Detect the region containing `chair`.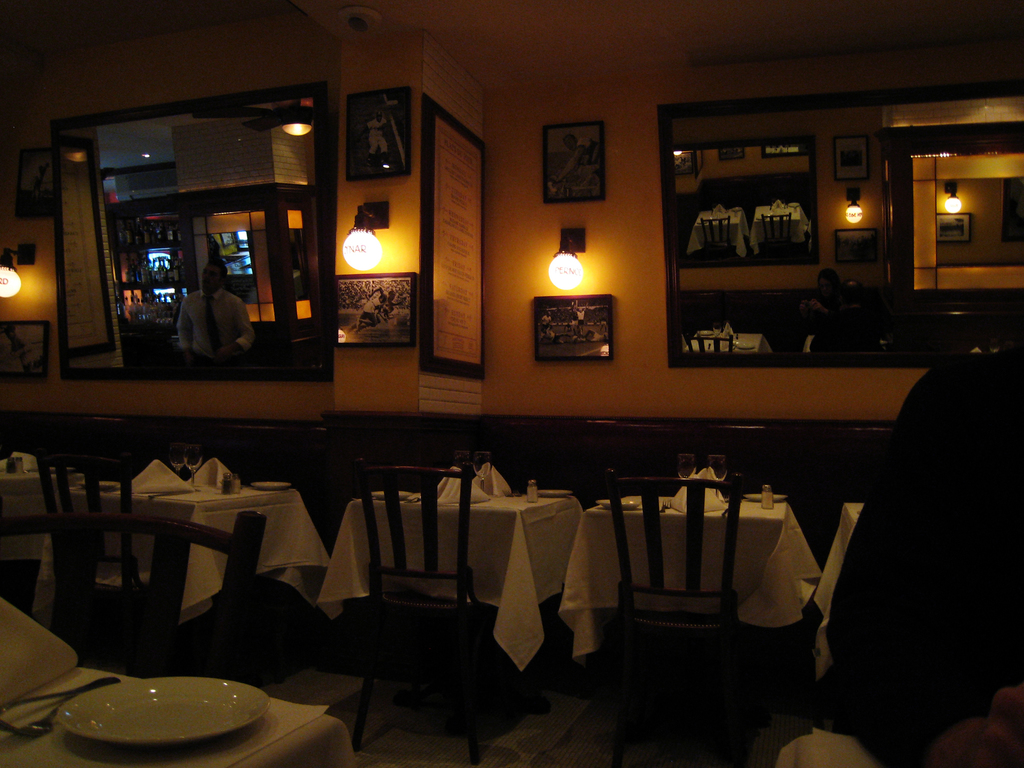
595, 463, 756, 717.
